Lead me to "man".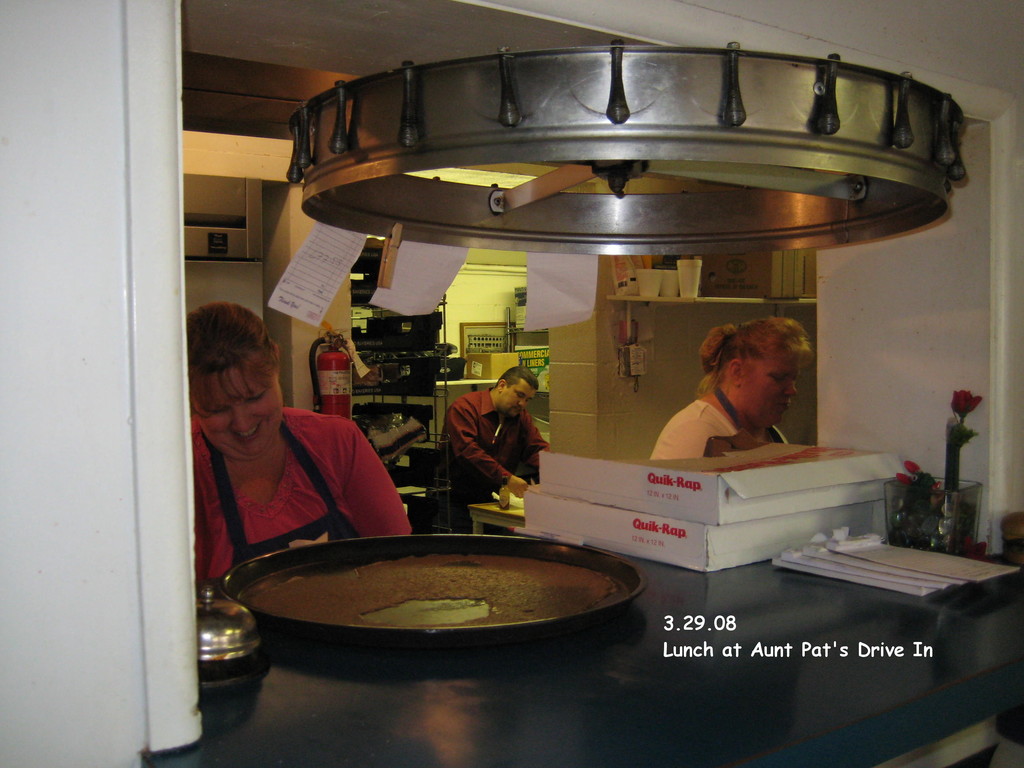
Lead to bbox=[431, 365, 559, 522].
